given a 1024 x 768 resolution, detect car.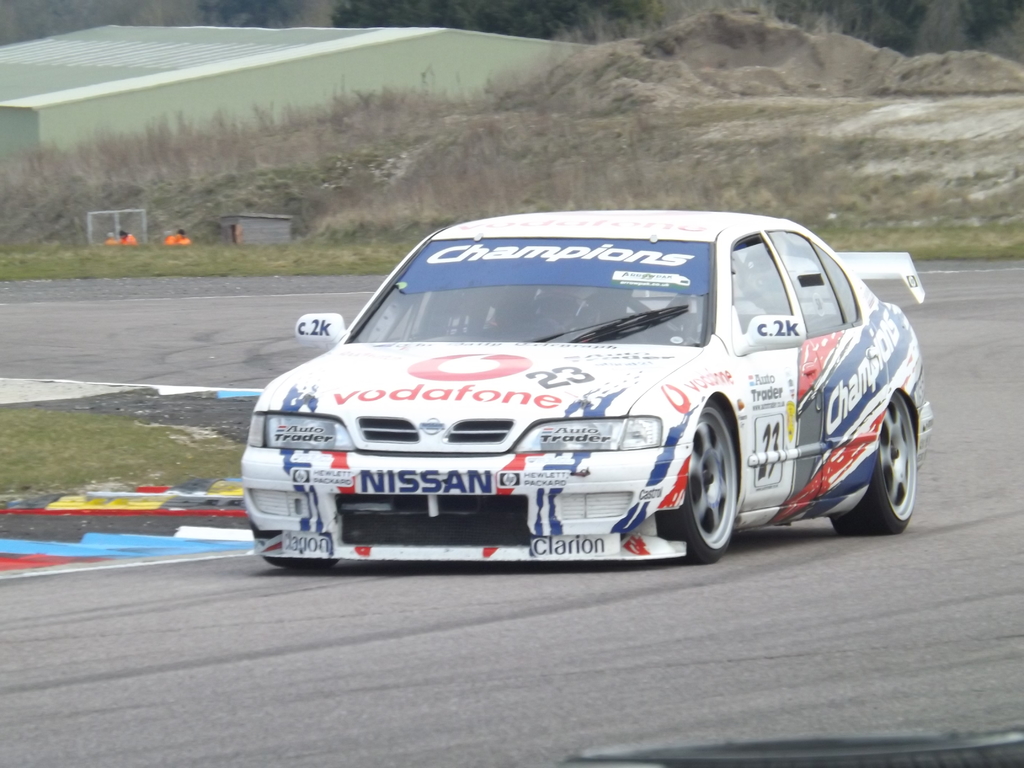
BBox(221, 216, 917, 586).
